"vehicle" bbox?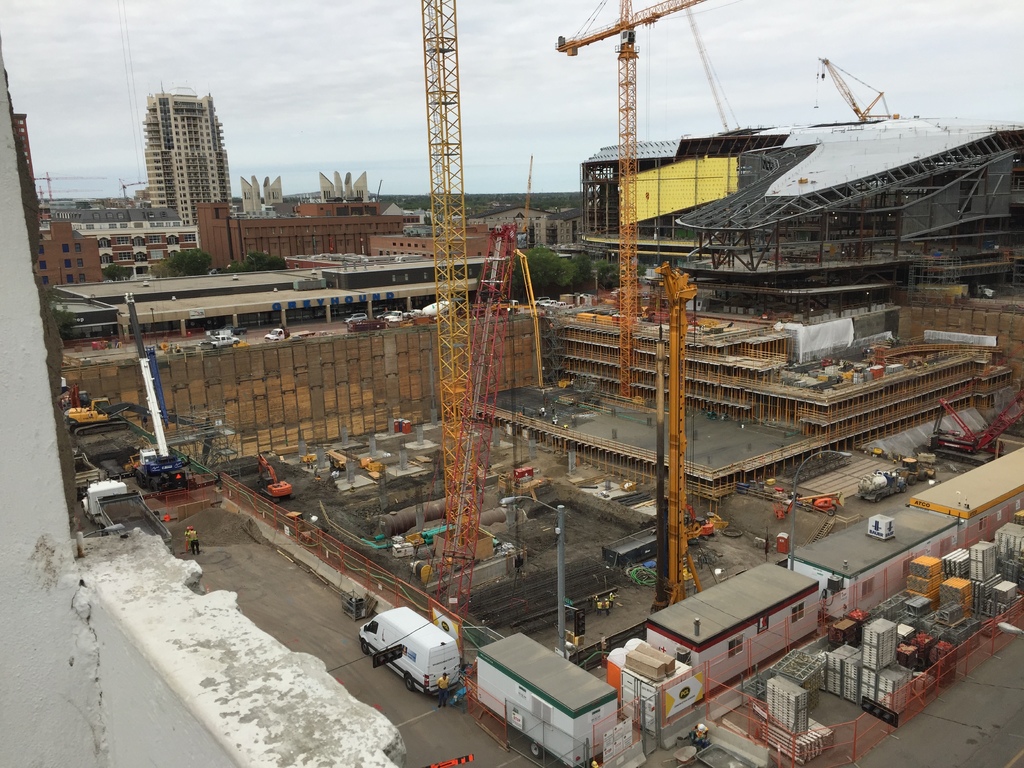
(x1=860, y1=465, x2=909, y2=505)
